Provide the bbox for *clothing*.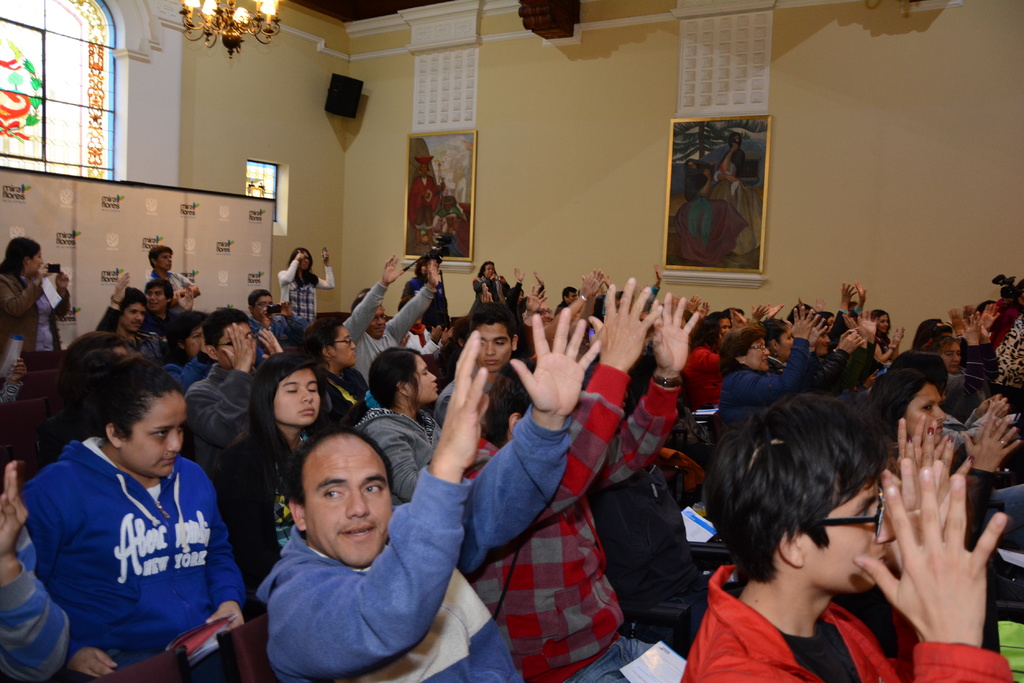
bbox(145, 267, 202, 307).
